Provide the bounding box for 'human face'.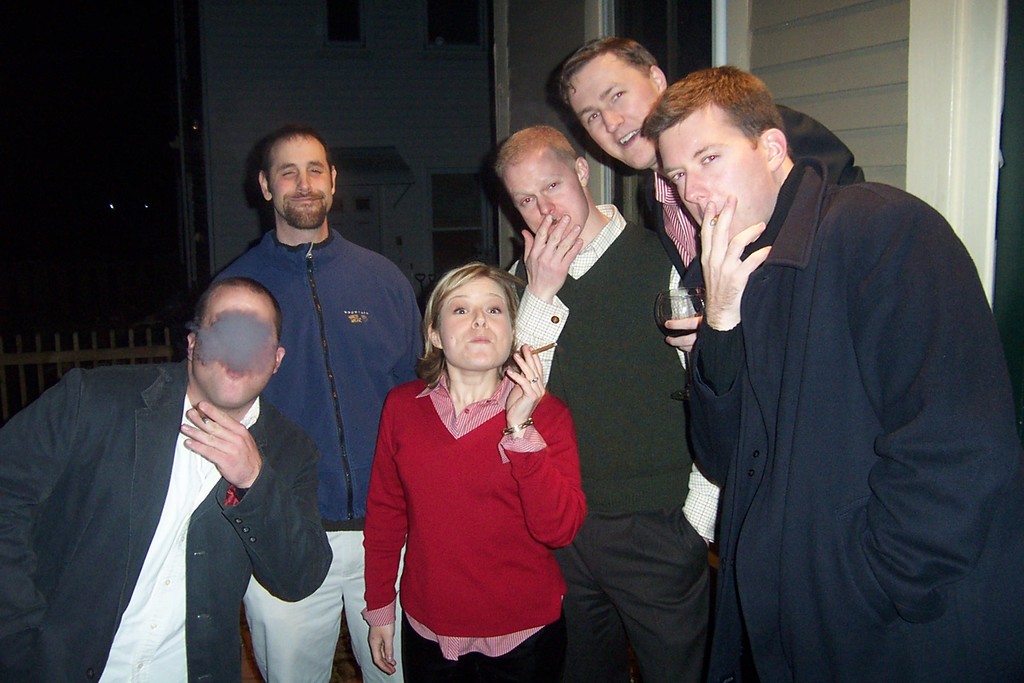
pyautogui.locateOnScreen(579, 71, 653, 175).
